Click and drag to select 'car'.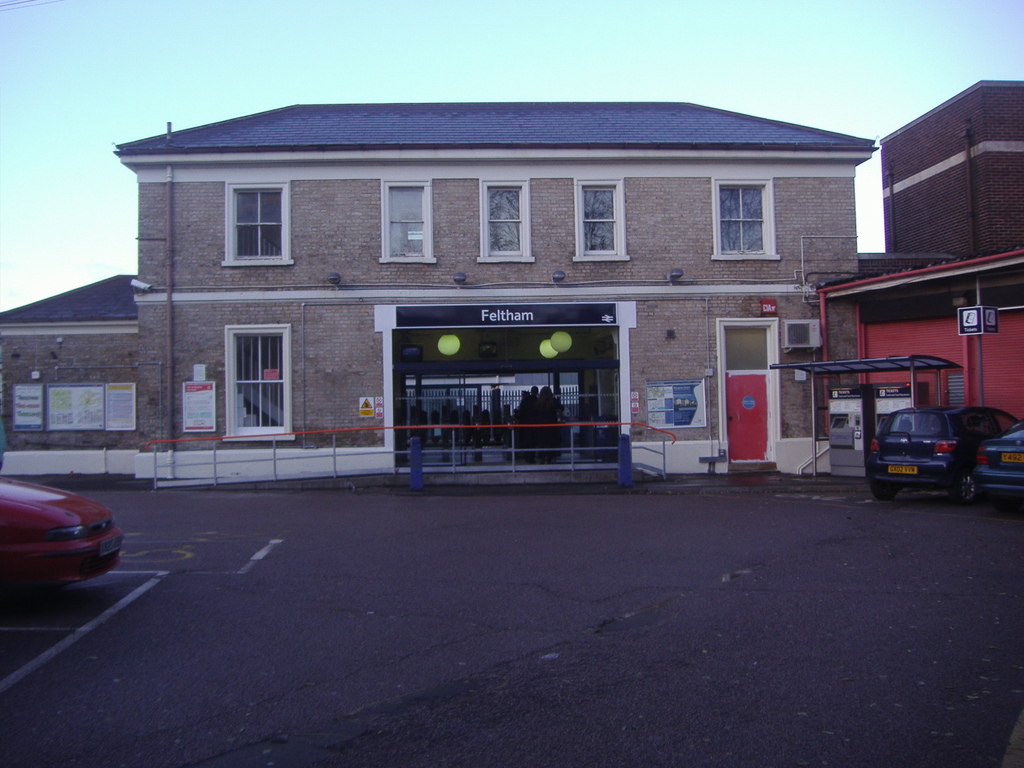
Selection: (869,398,1023,500).
